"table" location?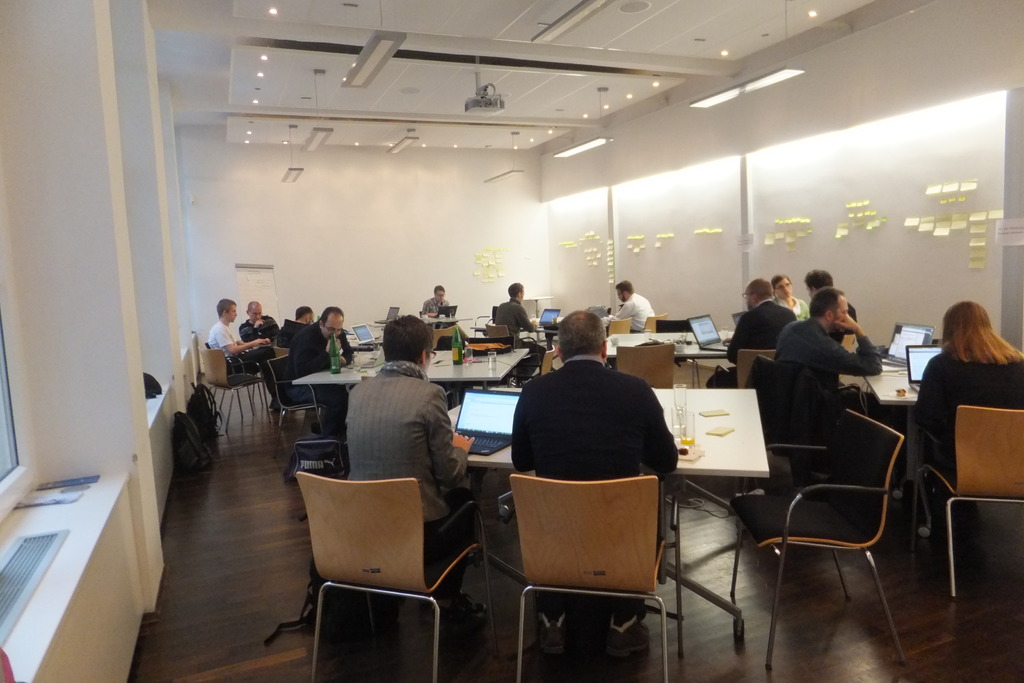
BBox(293, 344, 527, 385)
